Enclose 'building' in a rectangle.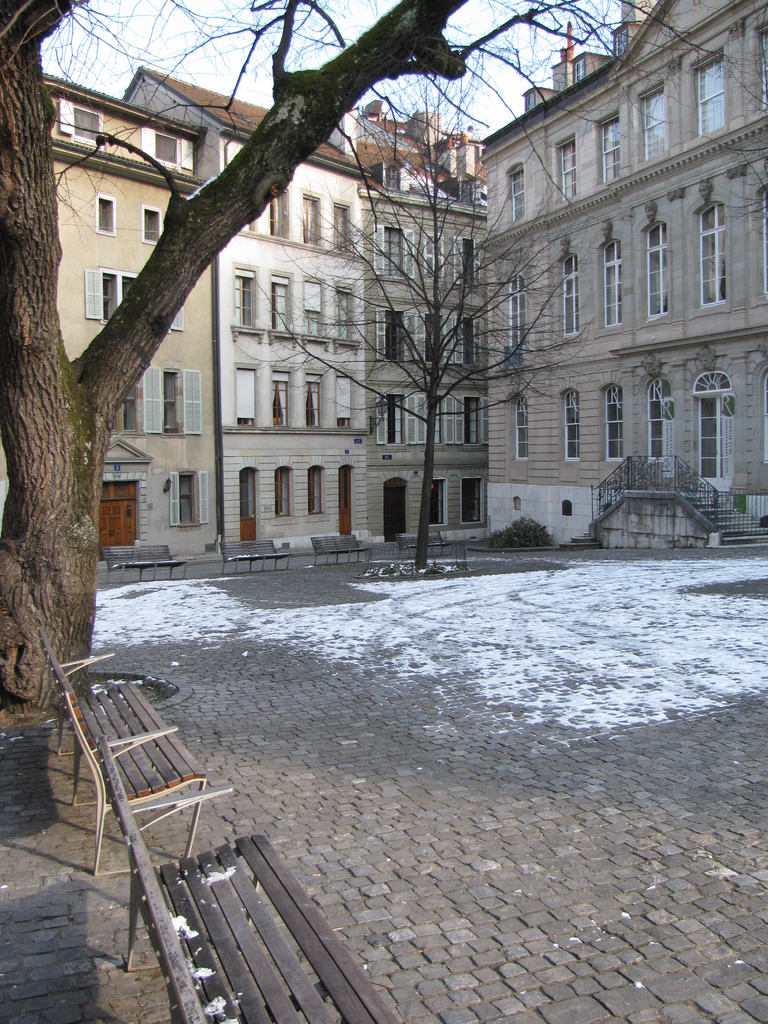
left=44, top=73, right=221, bottom=572.
